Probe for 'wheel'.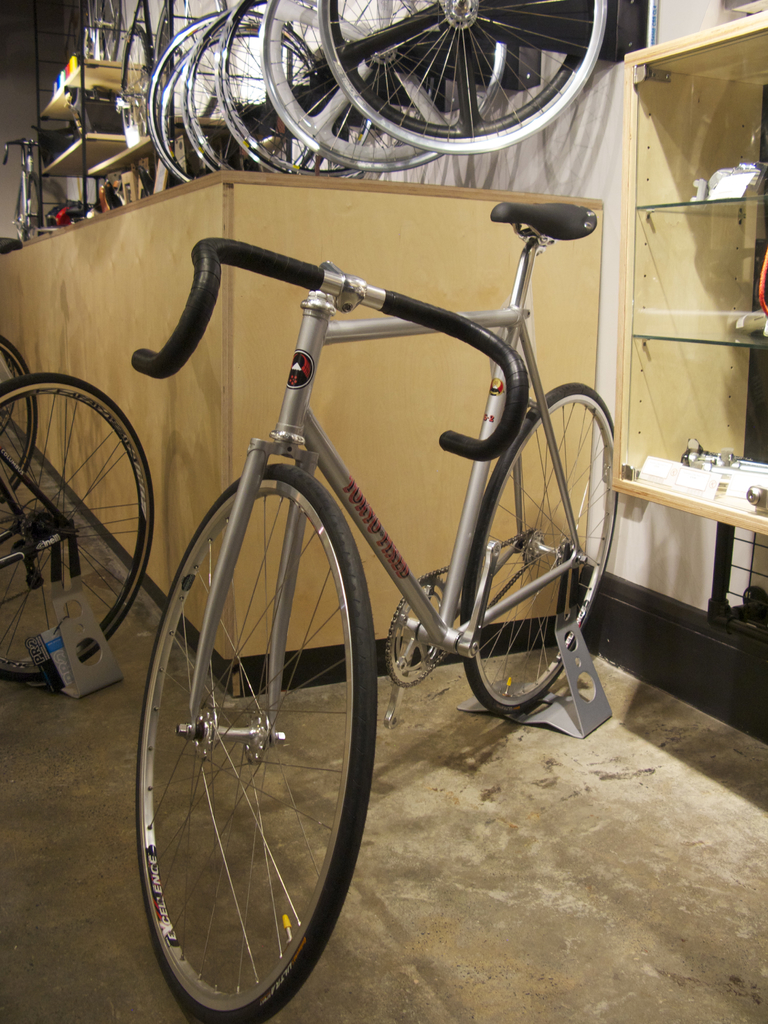
Probe result: detection(102, 0, 123, 63).
